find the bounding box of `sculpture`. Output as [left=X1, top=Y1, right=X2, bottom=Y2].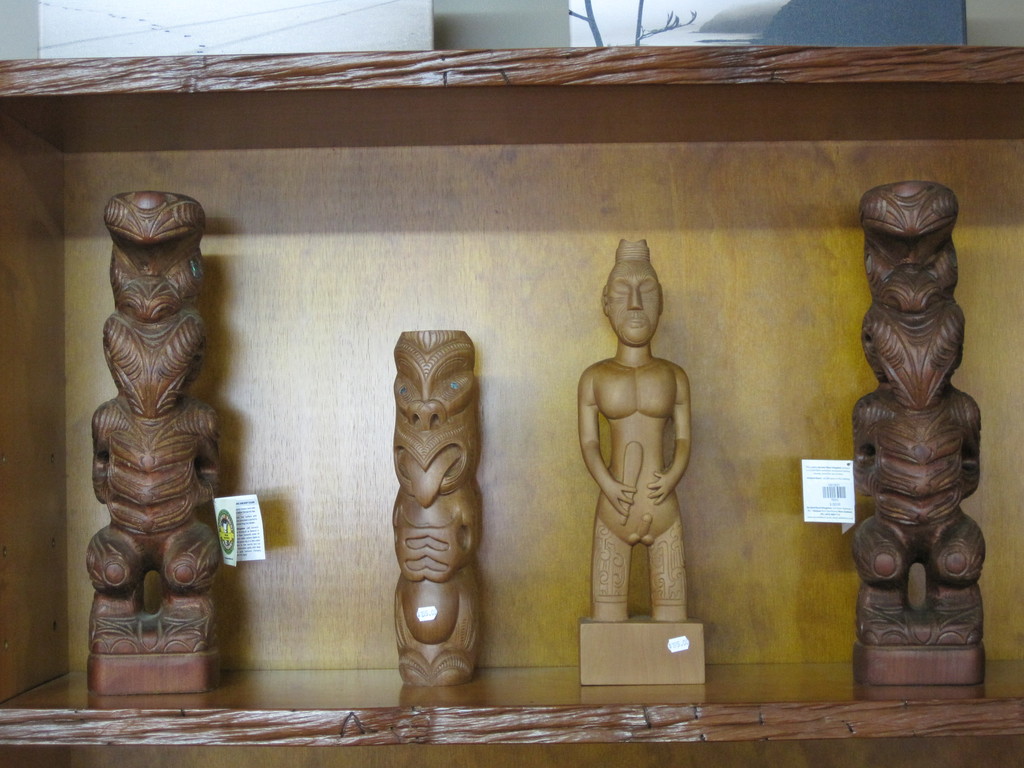
[left=76, top=196, right=237, bottom=692].
